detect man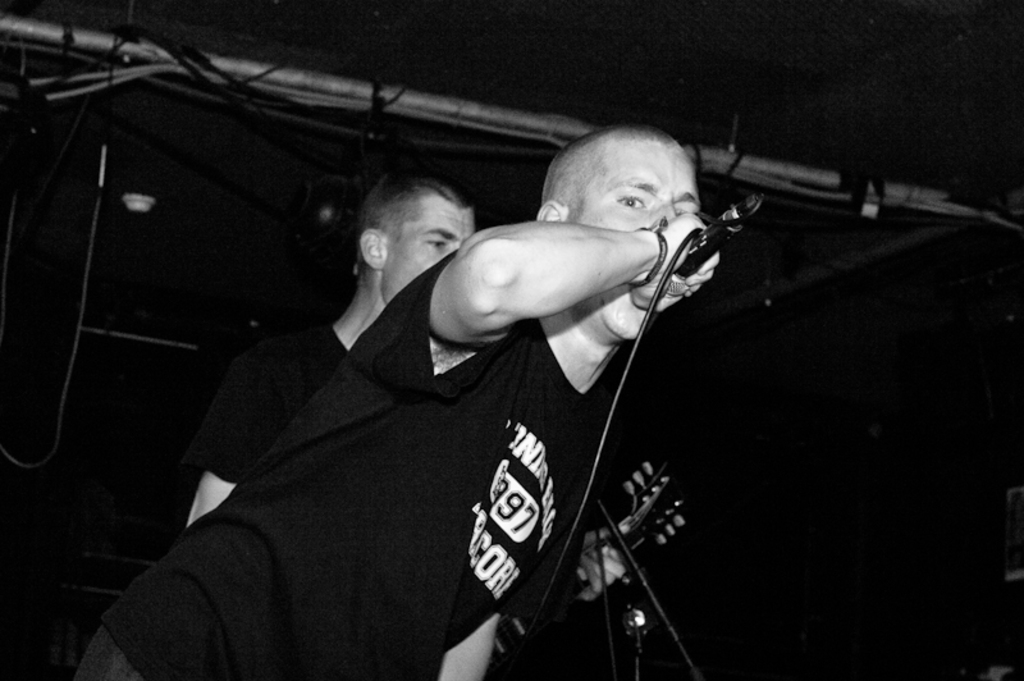
577, 522, 640, 607
